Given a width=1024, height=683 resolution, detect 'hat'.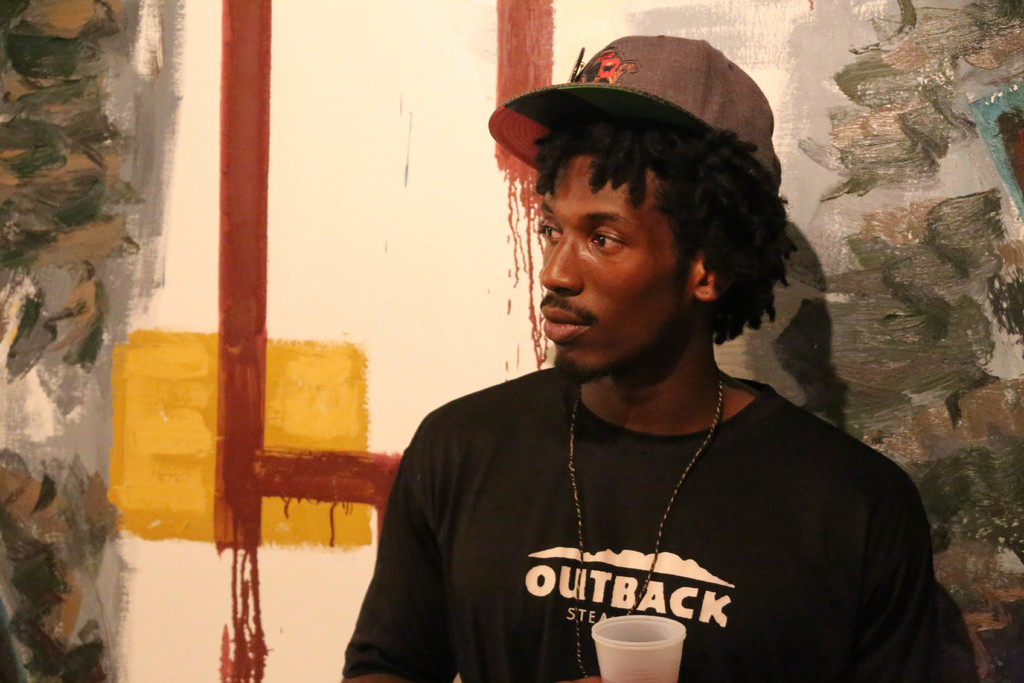
[x1=488, y1=32, x2=781, y2=199].
